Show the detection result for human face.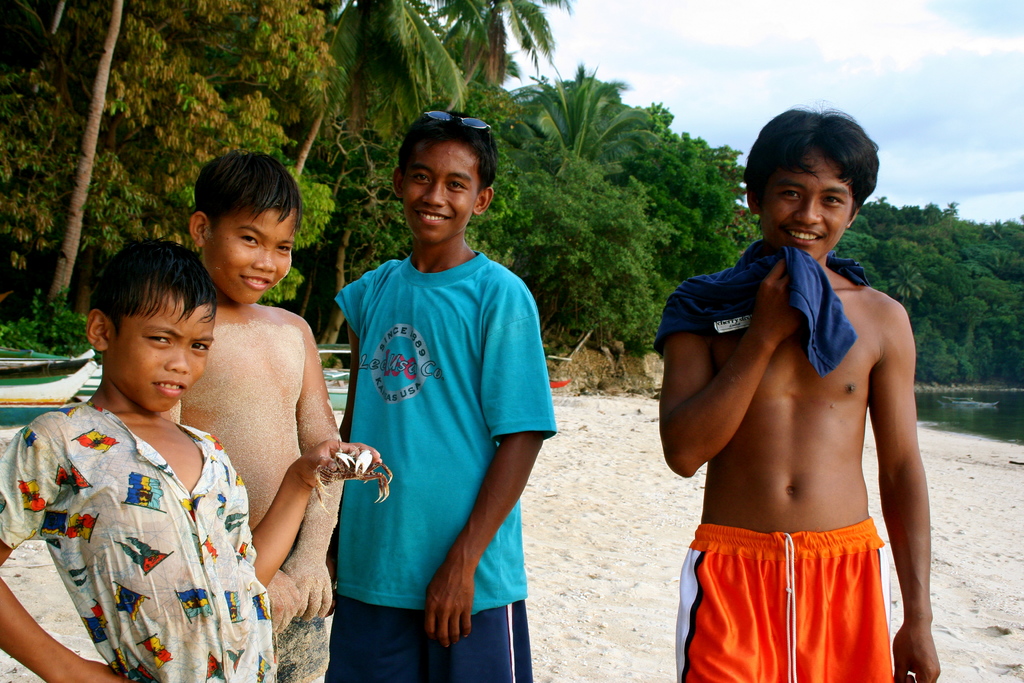
bbox=[205, 210, 294, 302].
